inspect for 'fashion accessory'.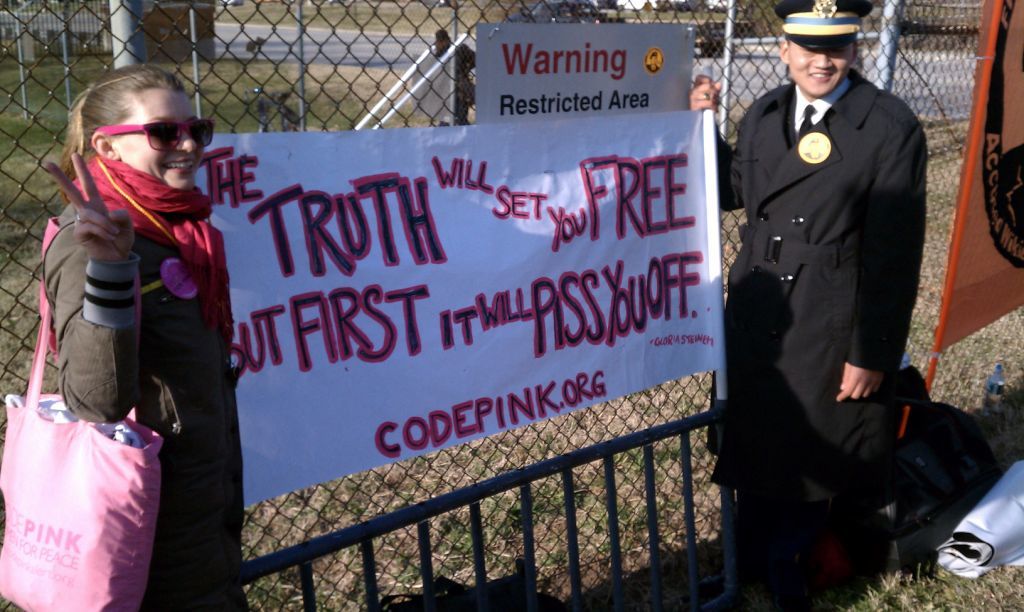
Inspection: BBox(70, 155, 238, 349).
